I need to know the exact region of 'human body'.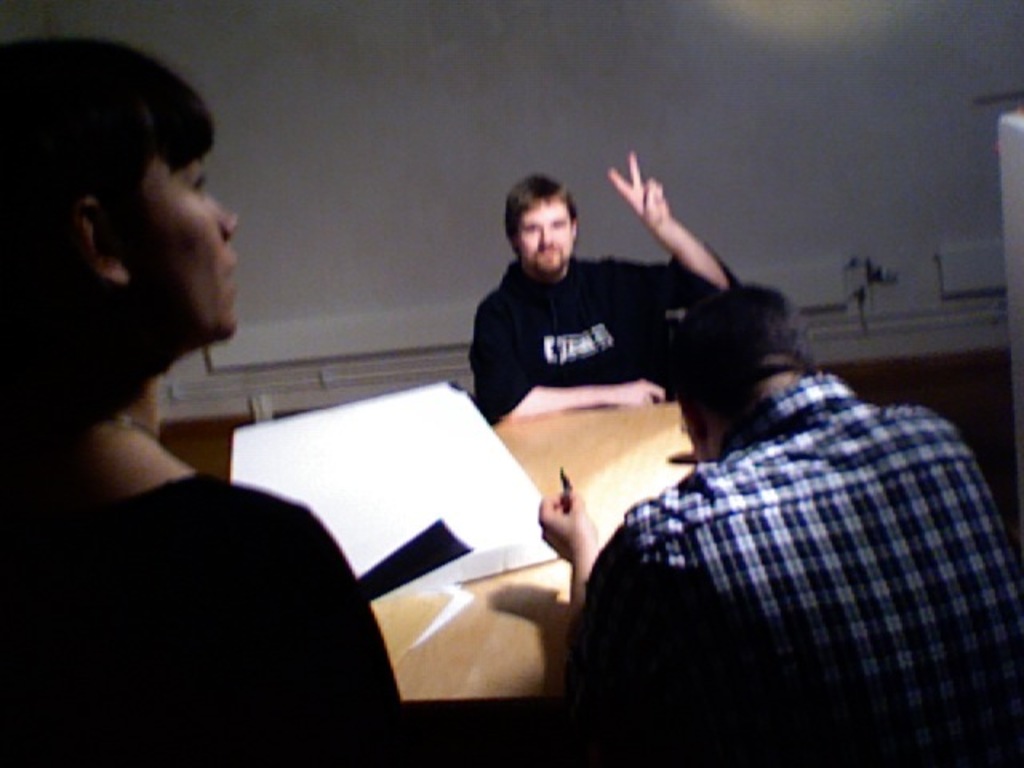
Region: bbox=[0, 421, 421, 766].
